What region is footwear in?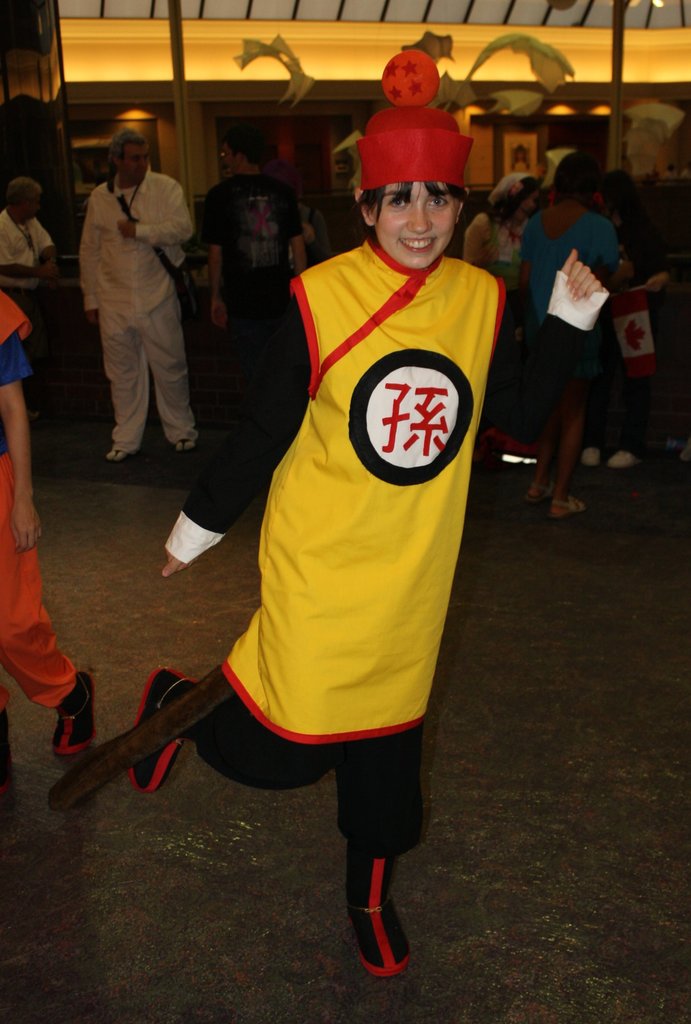
rect(130, 665, 202, 793).
